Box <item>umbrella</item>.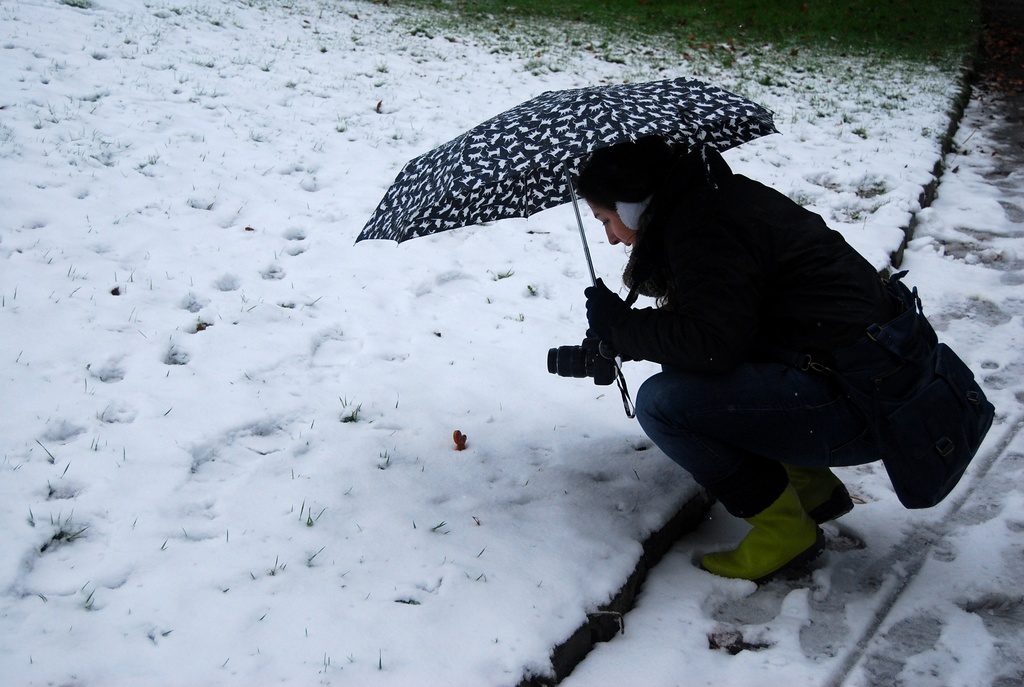
x1=330 y1=65 x2=806 y2=427.
